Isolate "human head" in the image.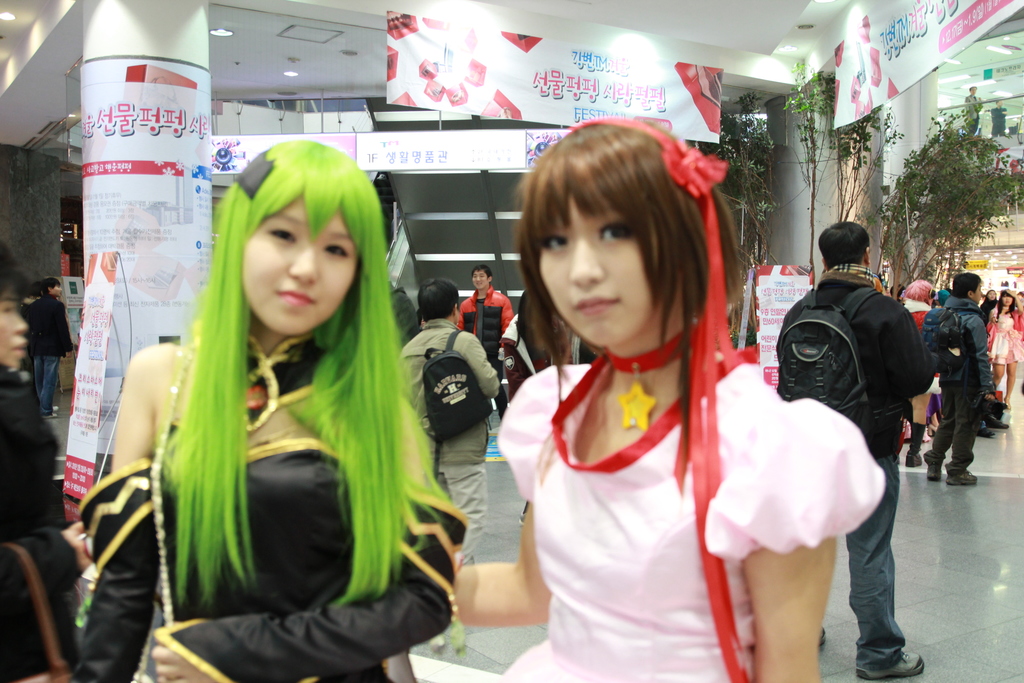
Isolated region: (left=1014, top=288, right=1023, bottom=310).
